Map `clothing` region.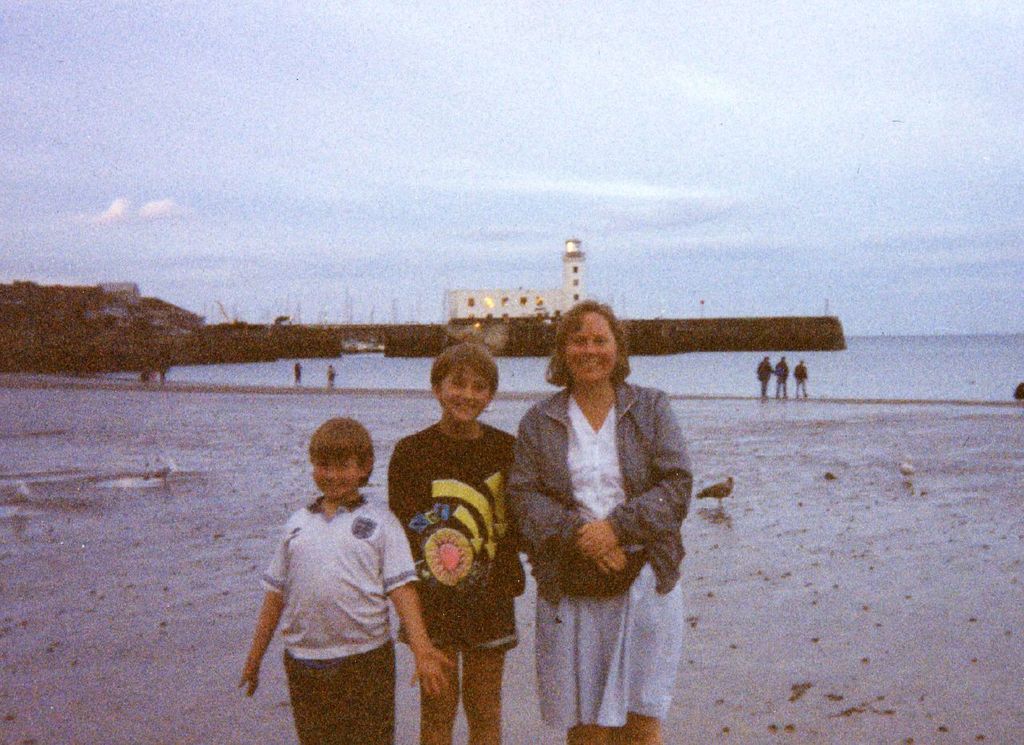
Mapped to <bbox>243, 472, 416, 719</bbox>.
